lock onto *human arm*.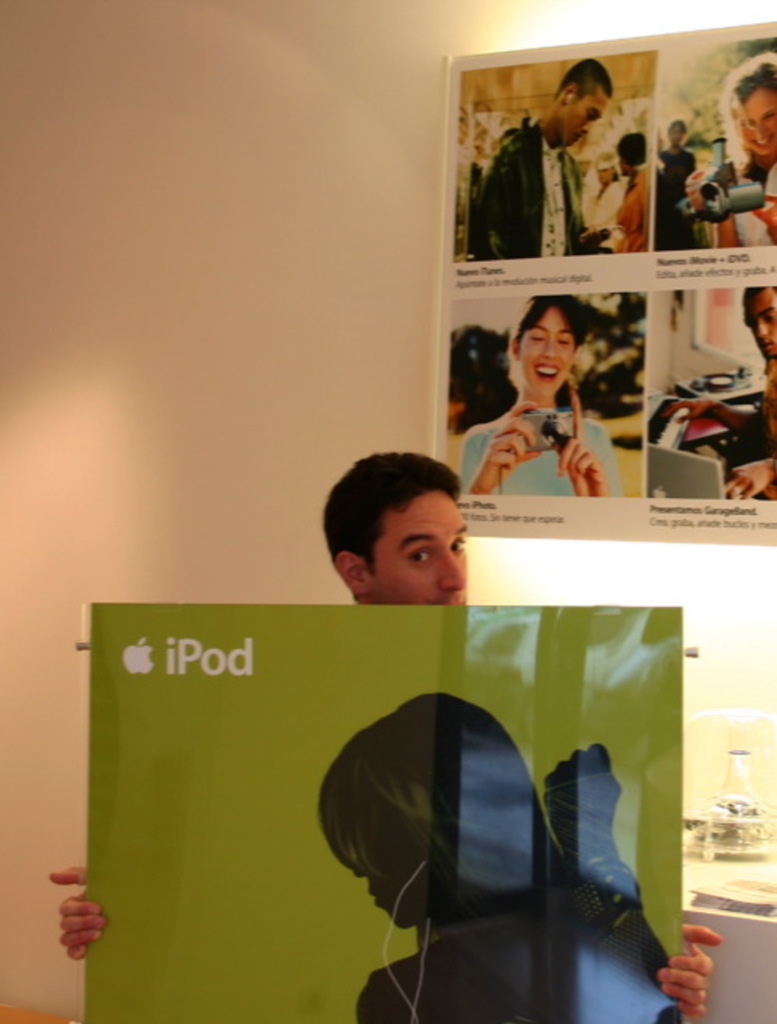
Locked: BBox(556, 403, 609, 498).
